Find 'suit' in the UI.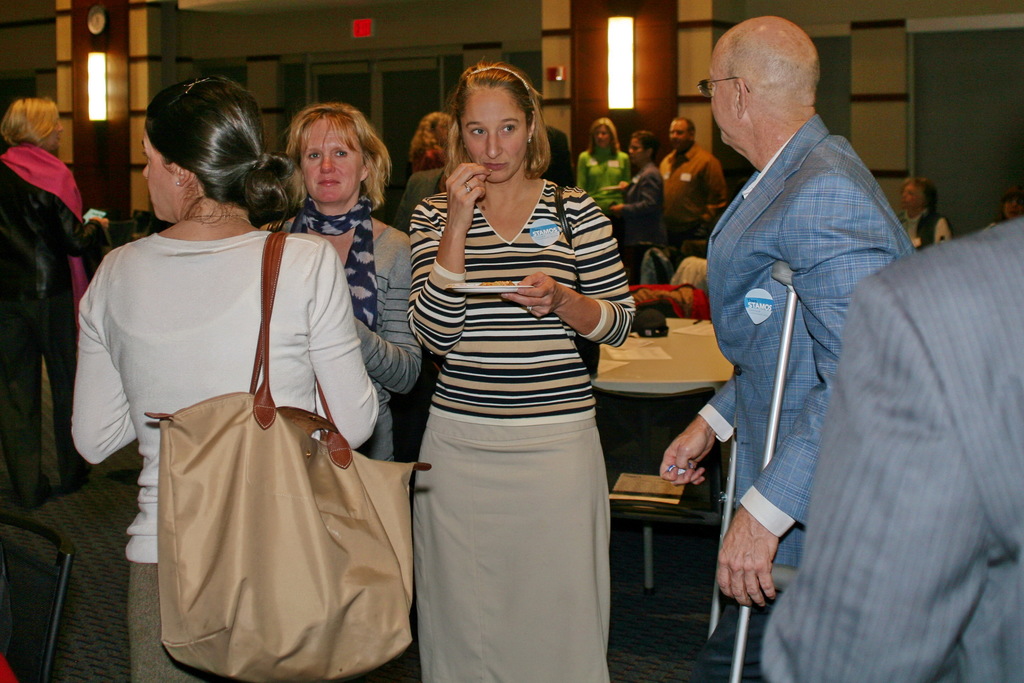
UI element at [left=753, top=214, right=1022, bottom=682].
